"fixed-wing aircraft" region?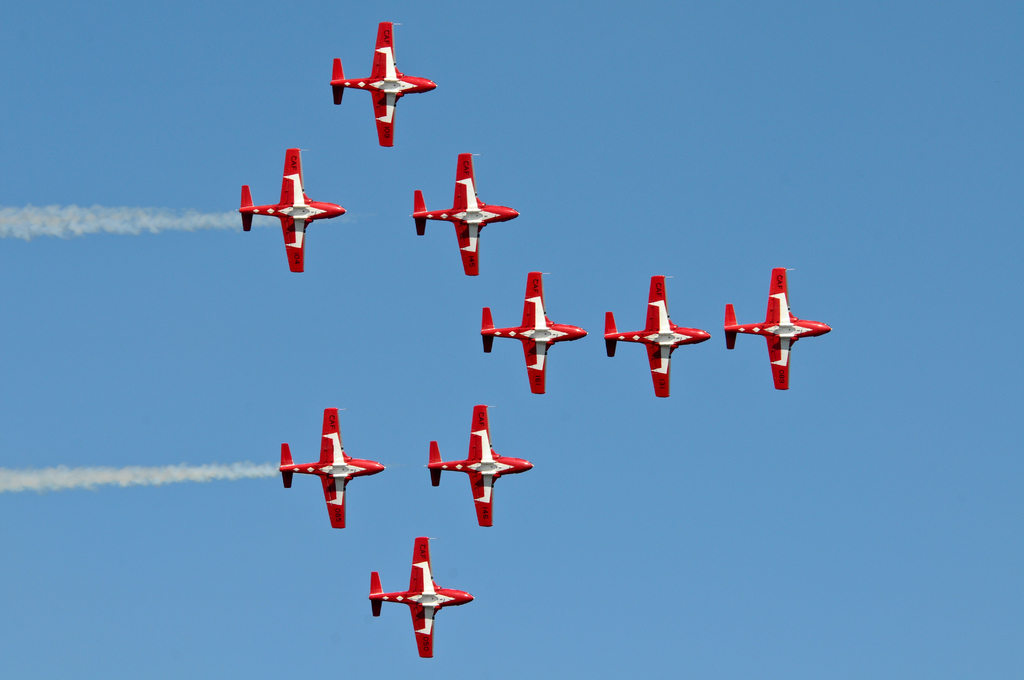
[x1=275, y1=404, x2=387, y2=530]
